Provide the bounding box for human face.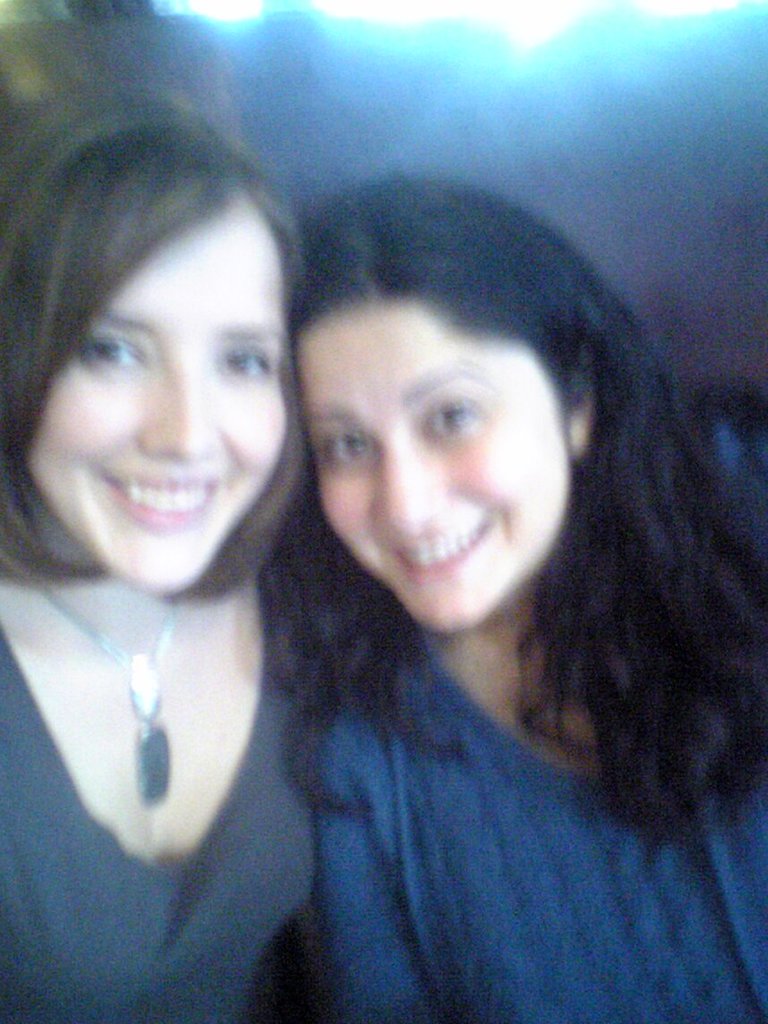
(298,303,570,629).
